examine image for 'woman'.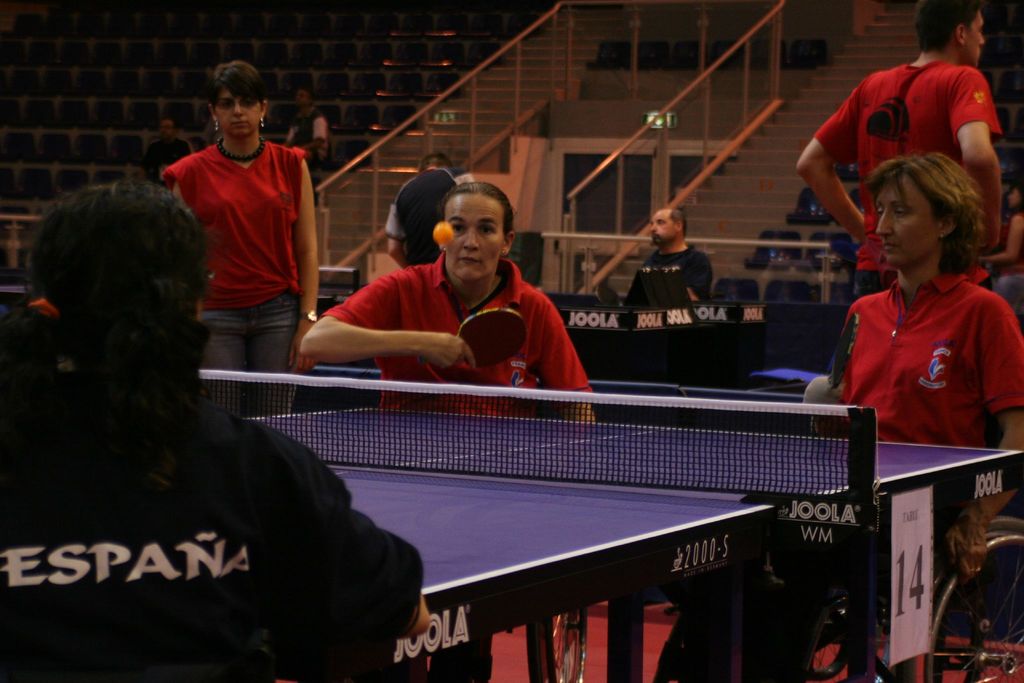
Examination result: rect(296, 183, 593, 415).
